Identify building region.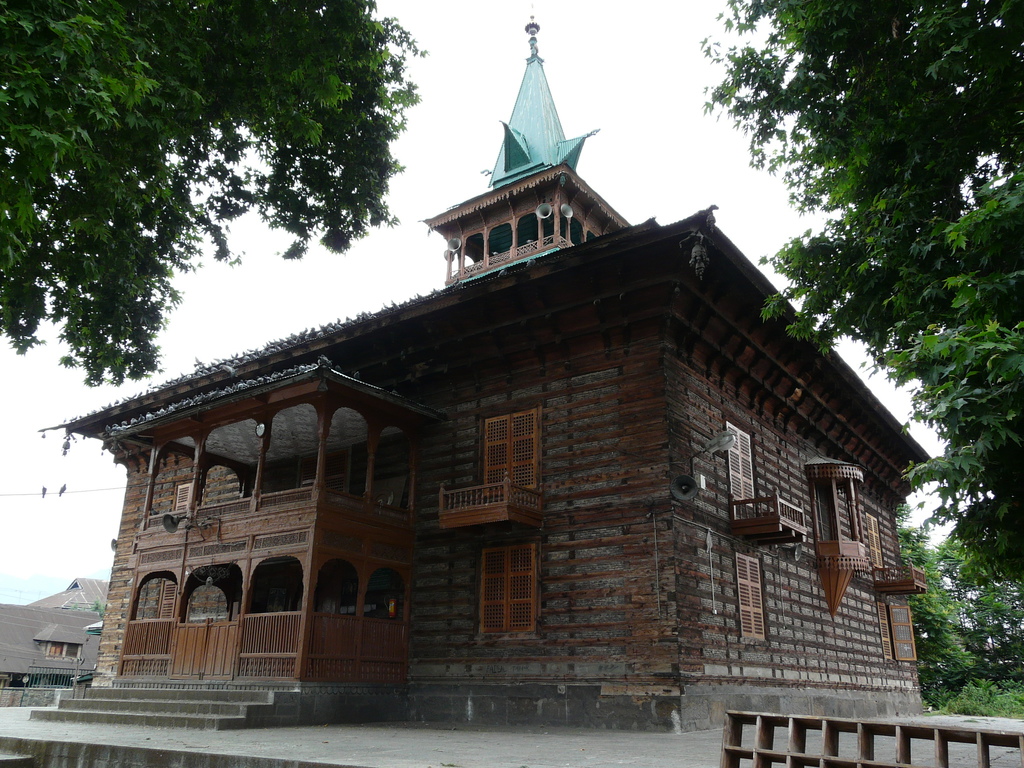
Region: (left=36, top=13, right=926, bottom=740).
